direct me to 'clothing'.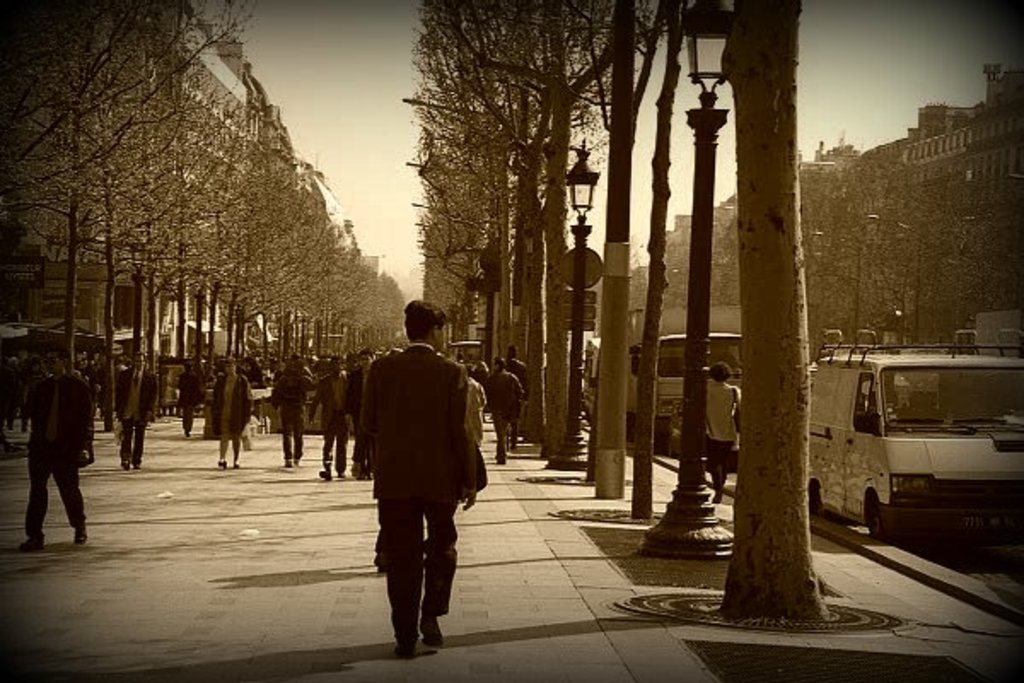
Direction: Rect(275, 364, 309, 466).
